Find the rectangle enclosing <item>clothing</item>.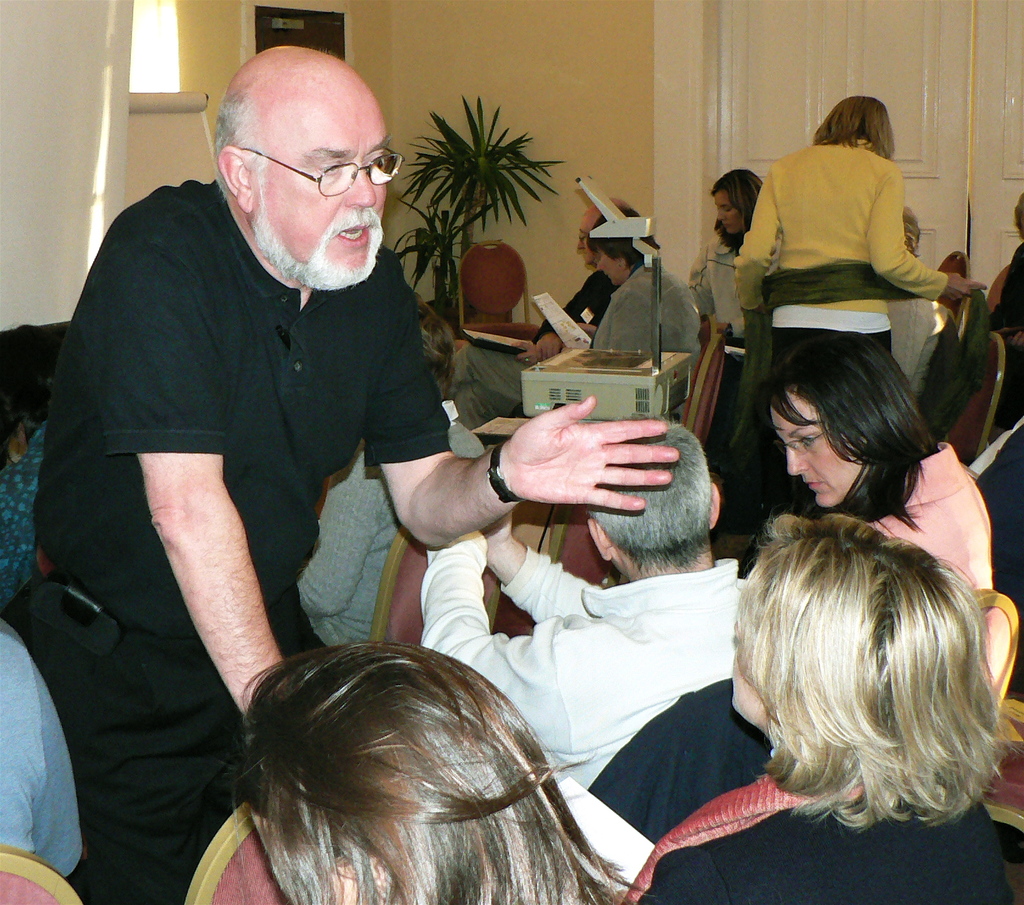
Rect(0, 623, 88, 879).
